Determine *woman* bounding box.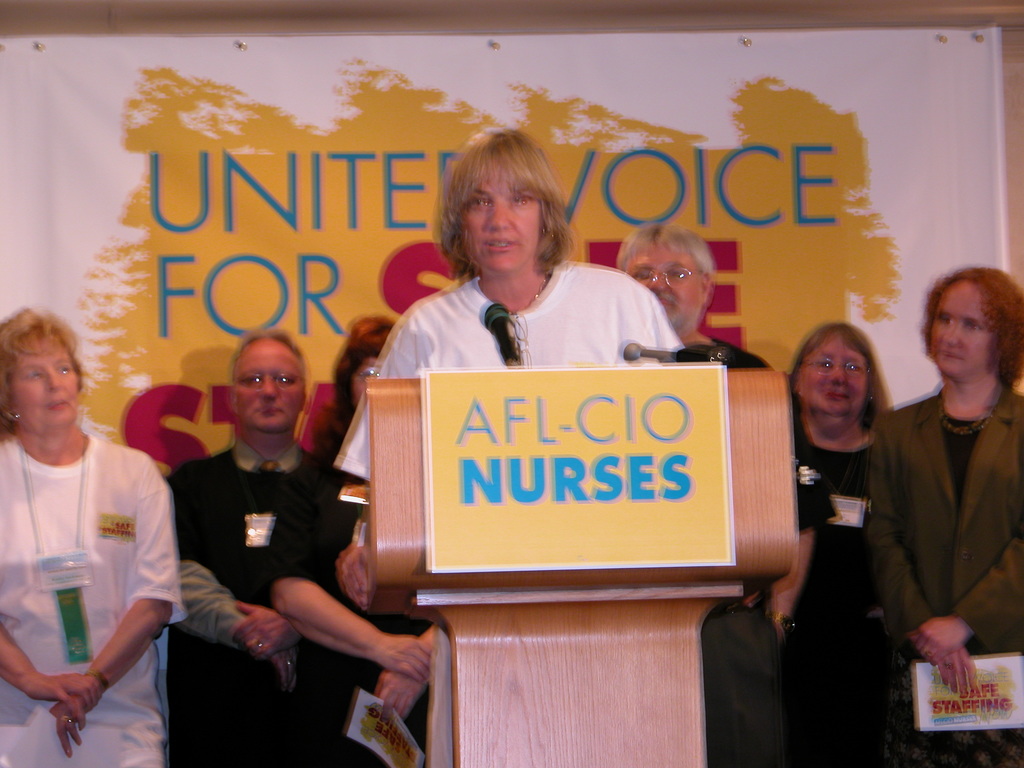
Determined: x1=260 y1=316 x2=440 y2=767.
